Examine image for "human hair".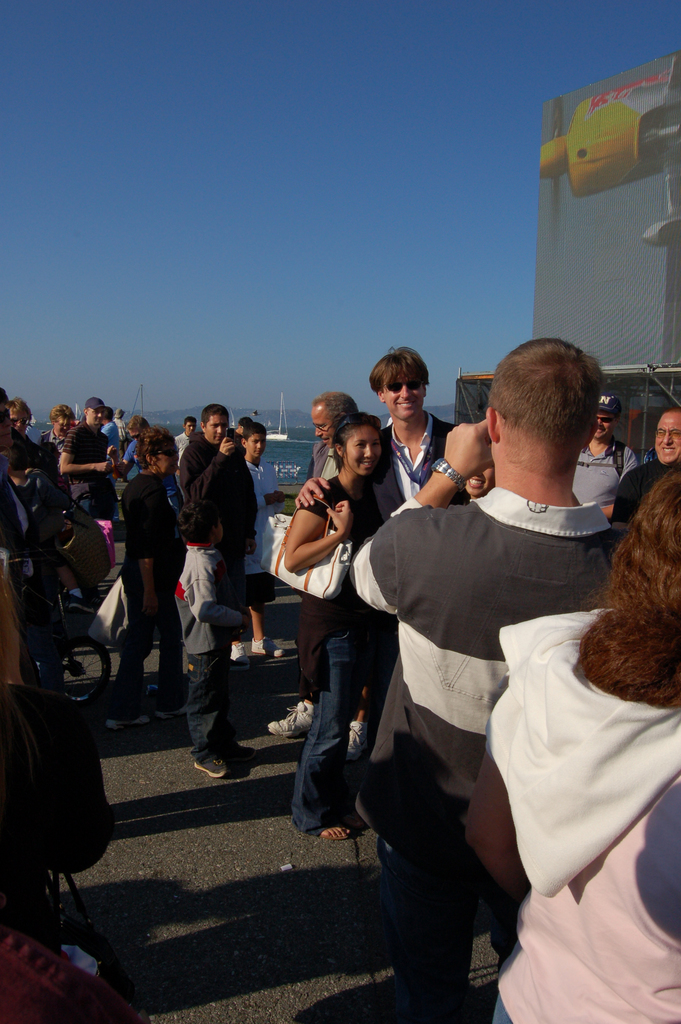
Examination result: Rect(174, 499, 216, 552).
